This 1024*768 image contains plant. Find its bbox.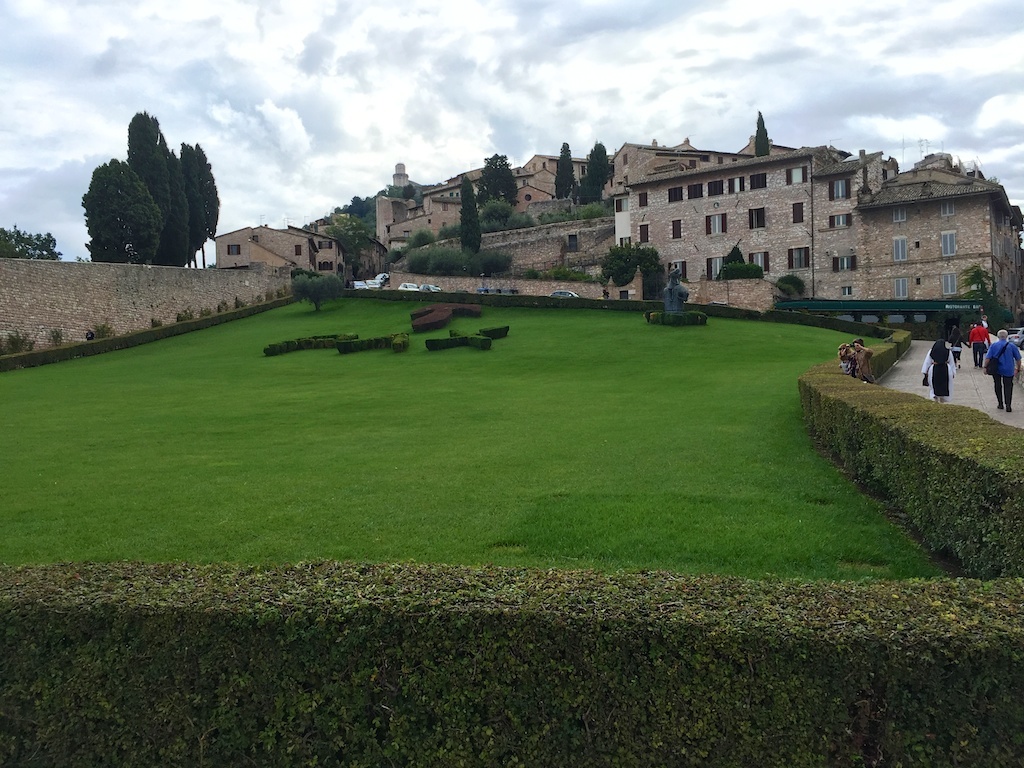
<bbox>291, 272, 343, 313</bbox>.
